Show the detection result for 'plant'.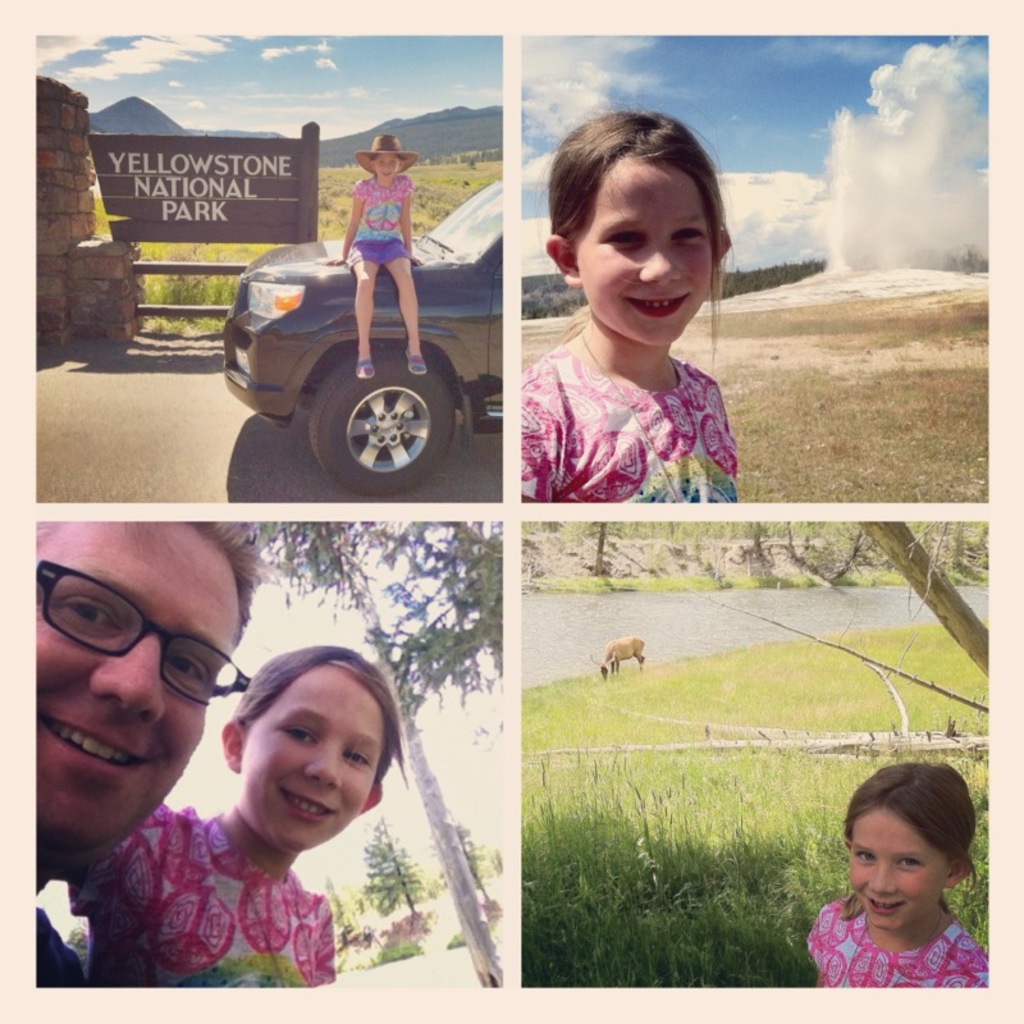
(x1=346, y1=931, x2=429, y2=966).
